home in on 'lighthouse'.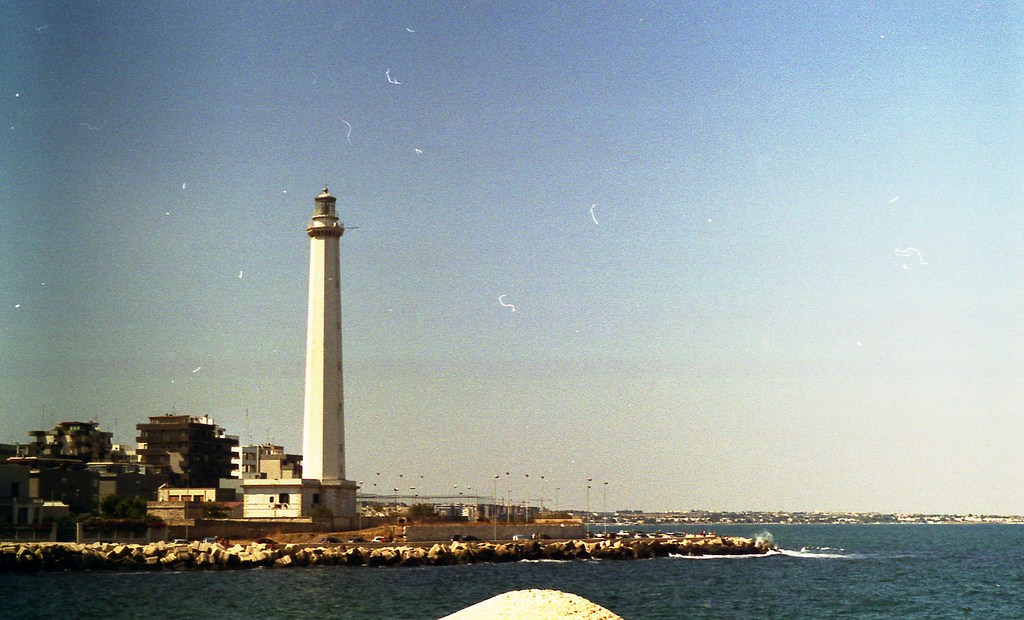
Homed in at locate(240, 173, 385, 527).
